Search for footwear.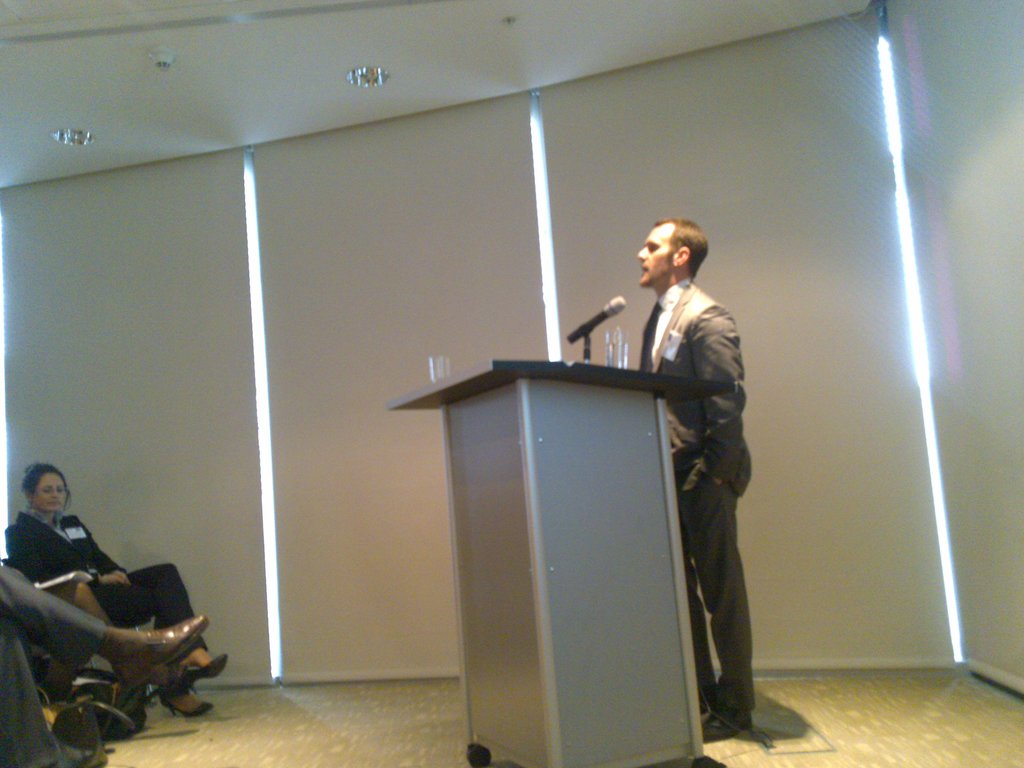
Found at detection(164, 654, 232, 694).
